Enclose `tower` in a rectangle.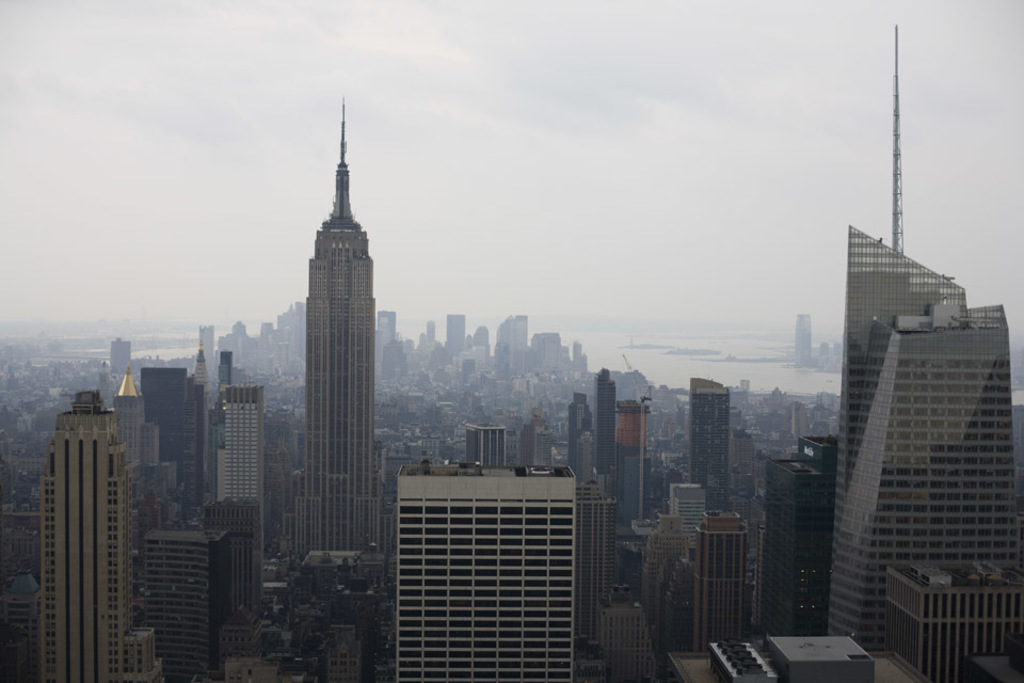
446, 309, 467, 350.
